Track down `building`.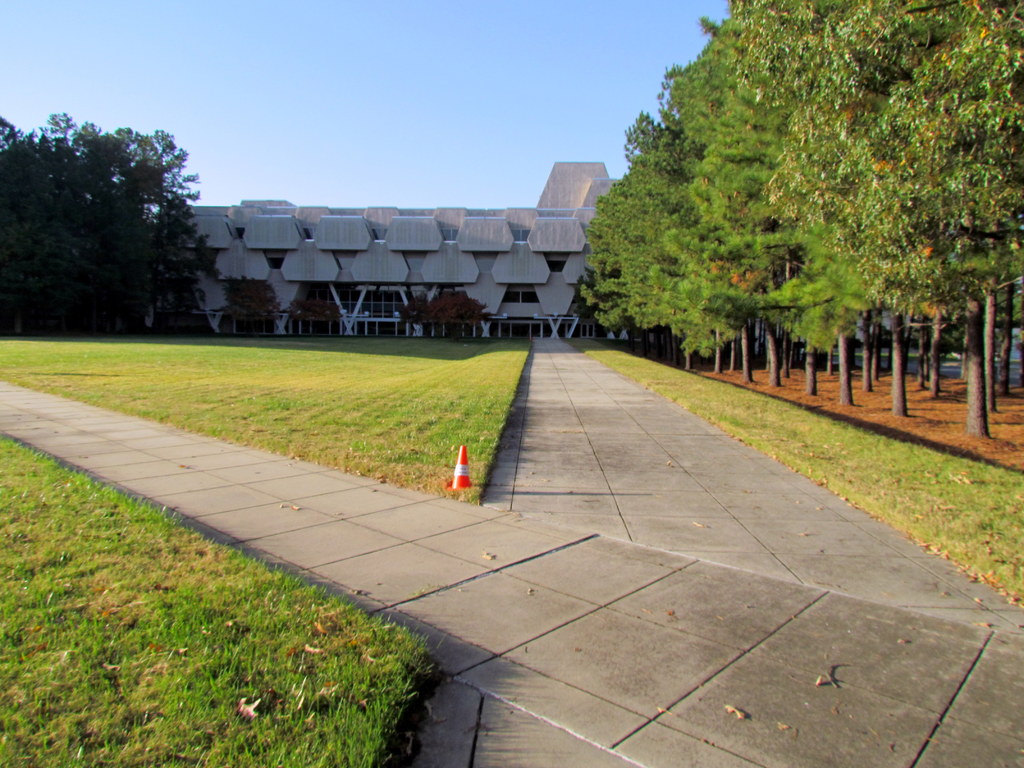
Tracked to (x1=188, y1=162, x2=664, y2=340).
